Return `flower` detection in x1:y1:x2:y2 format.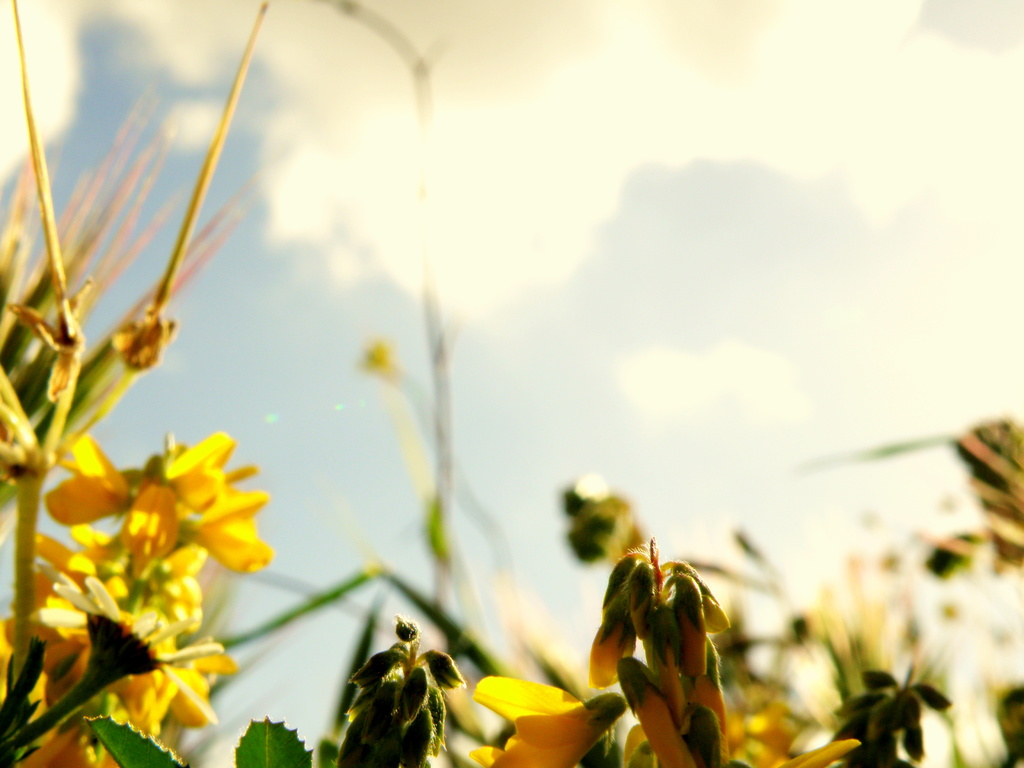
124:590:198:744.
